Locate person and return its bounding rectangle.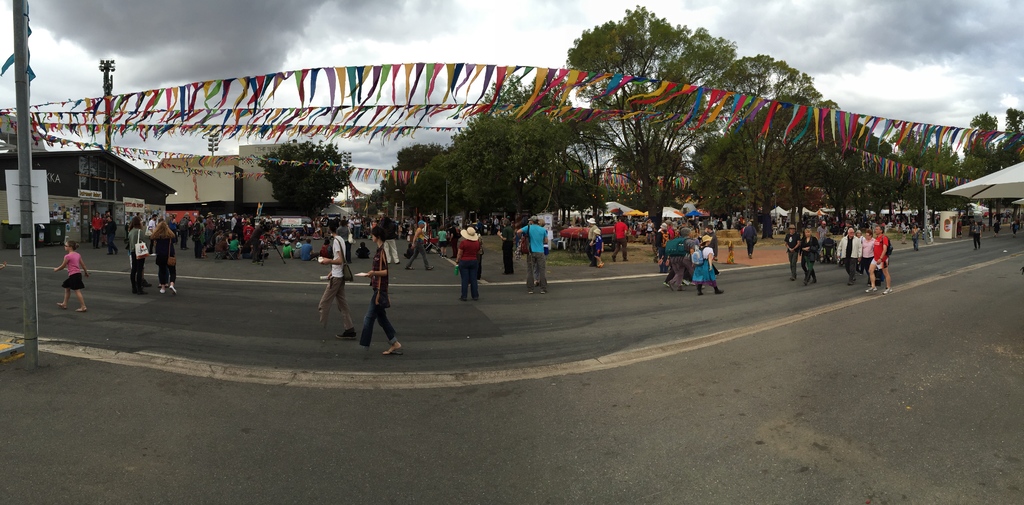
left=612, top=216, right=631, bottom=259.
